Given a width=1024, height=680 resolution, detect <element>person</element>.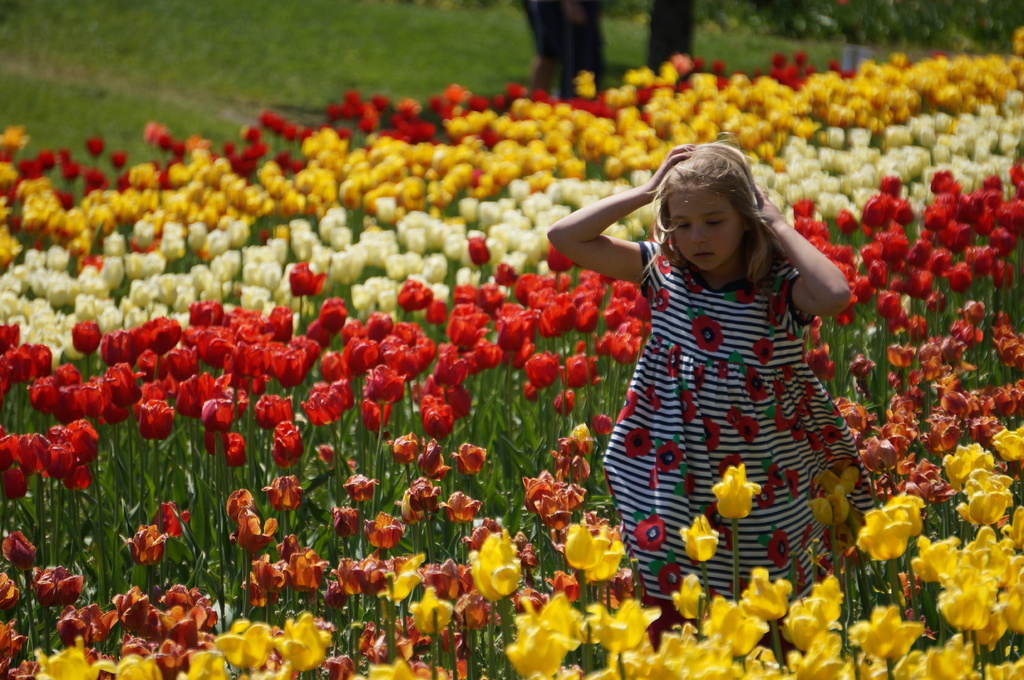
(left=547, top=130, right=853, bottom=649).
